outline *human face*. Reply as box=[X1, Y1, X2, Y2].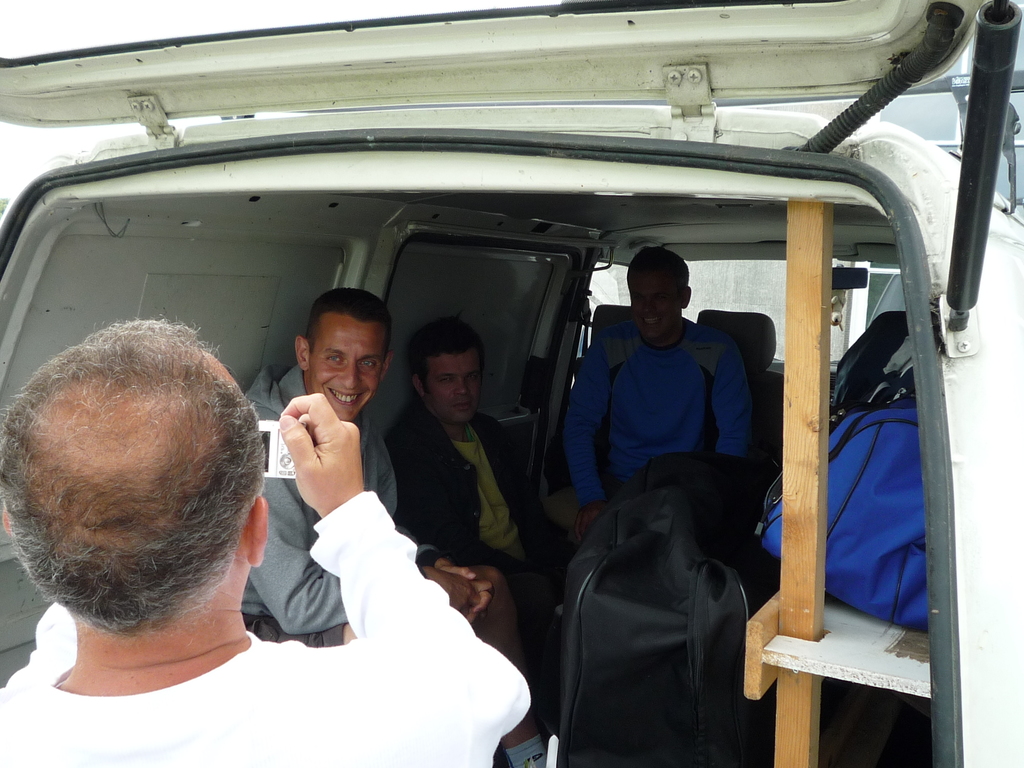
box=[426, 346, 484, 428].
